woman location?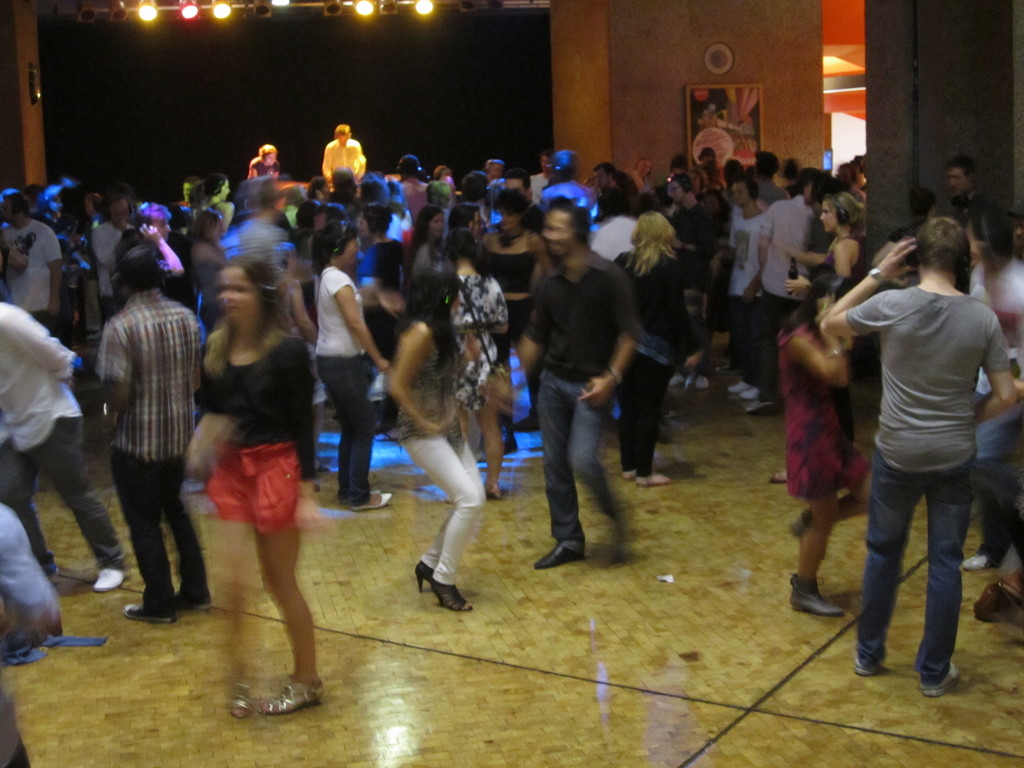
408/204/449/272
